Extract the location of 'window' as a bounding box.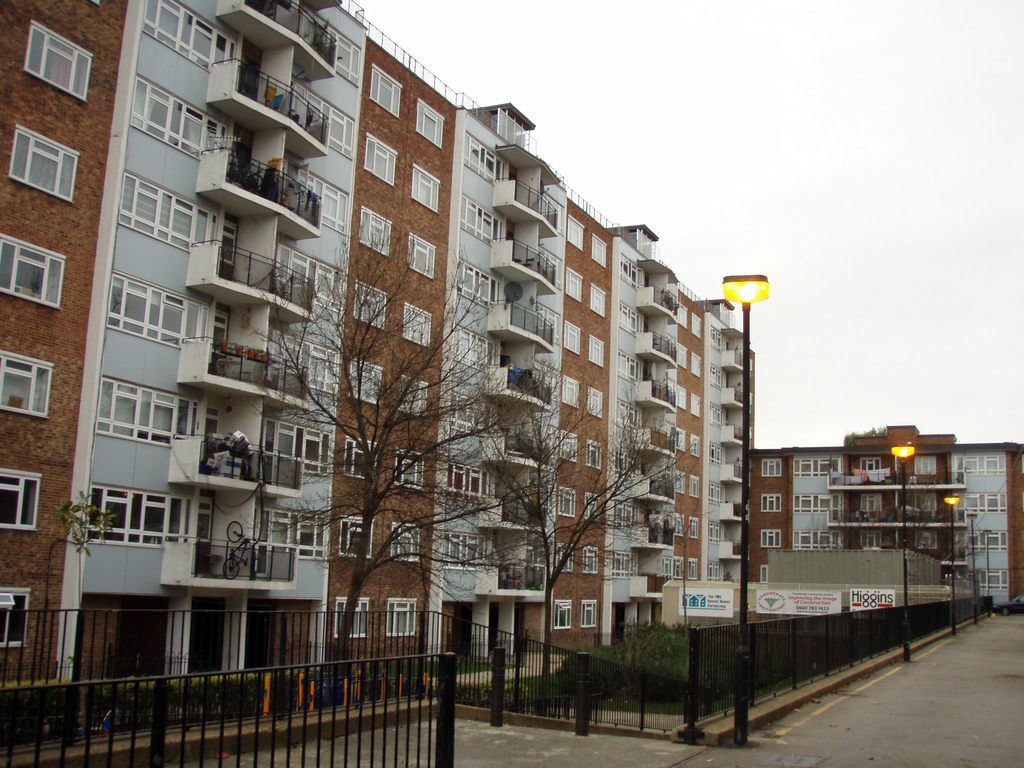
585:438:600:471.
